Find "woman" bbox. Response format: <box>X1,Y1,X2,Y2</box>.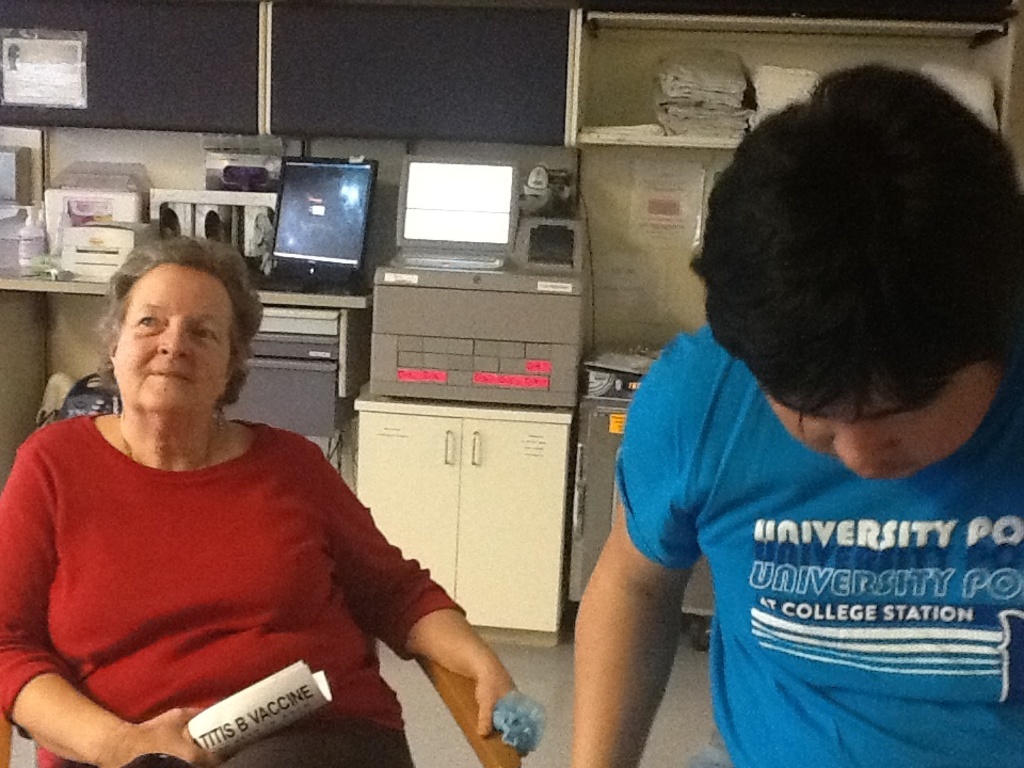
<box>7,227,469,764</box>.
